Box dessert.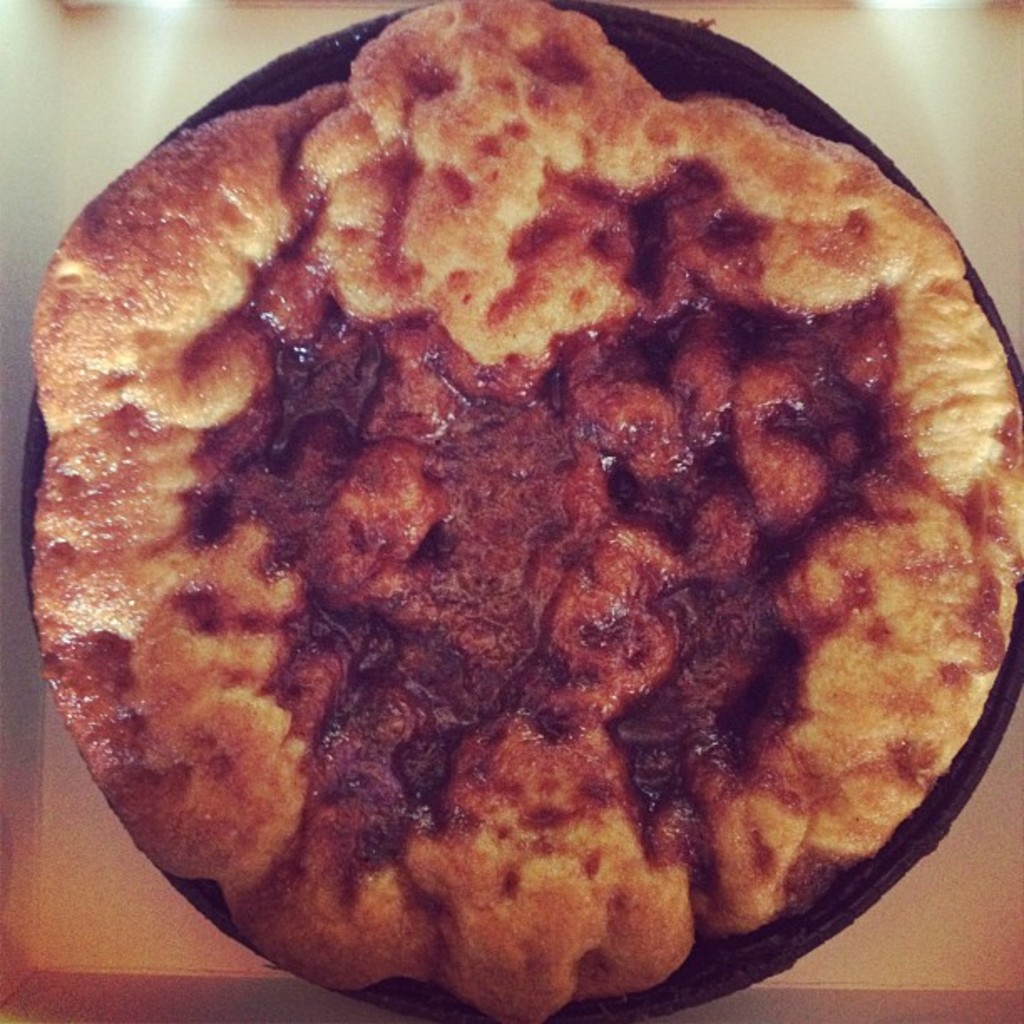
[x1=20, y1=0, x2=1022, y2=1022].
